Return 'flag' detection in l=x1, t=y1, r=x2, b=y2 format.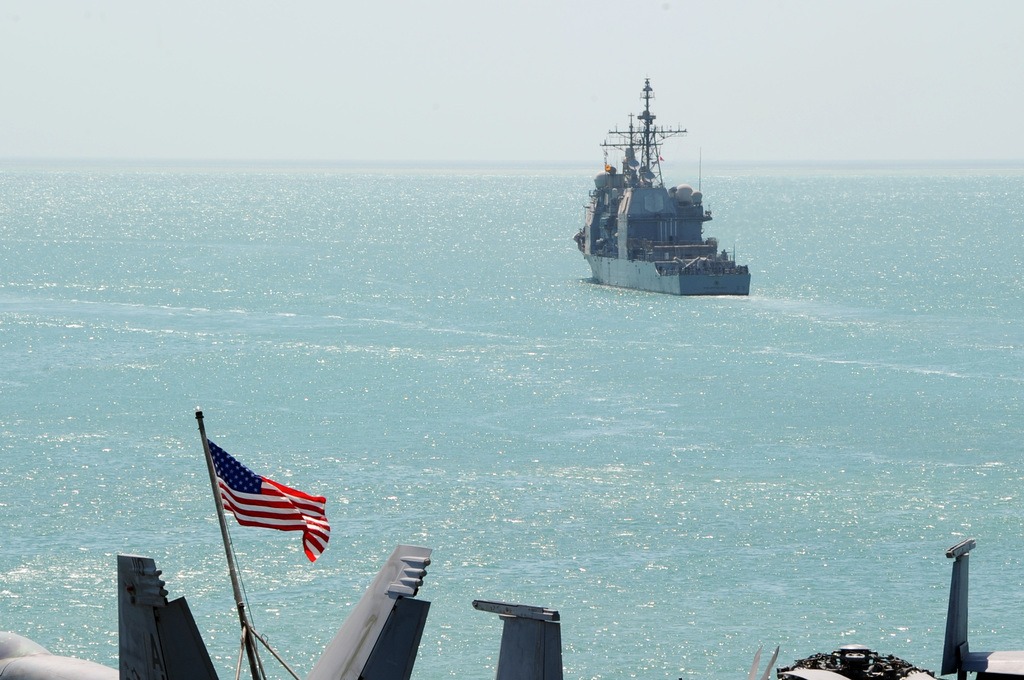
l=180, t=430, r=335, b=581.
